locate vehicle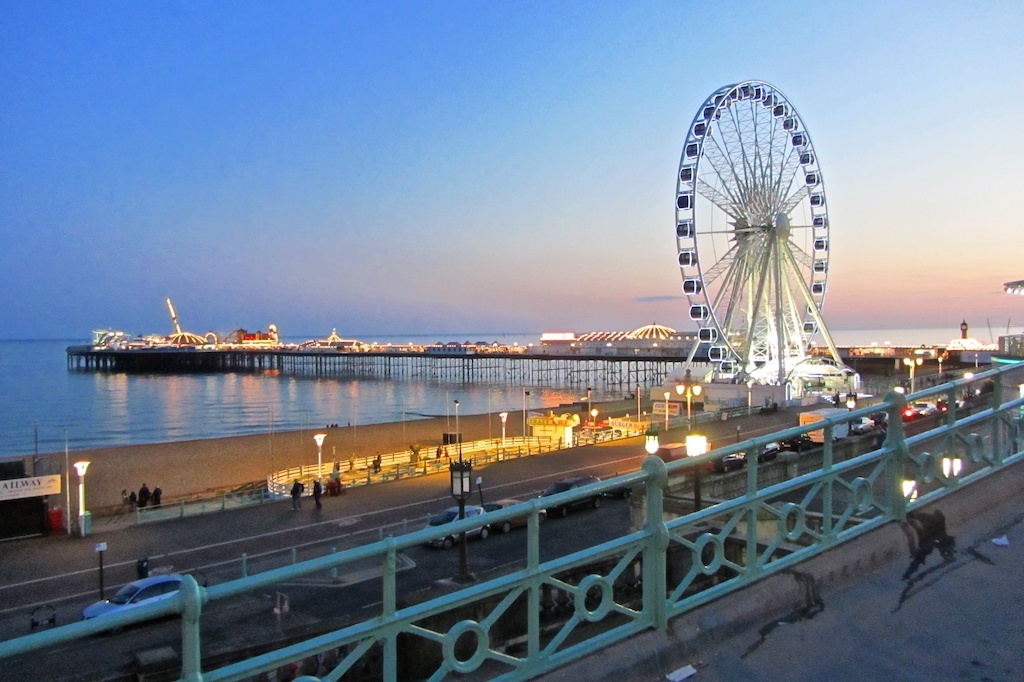
[546, 469, 606, 512]
